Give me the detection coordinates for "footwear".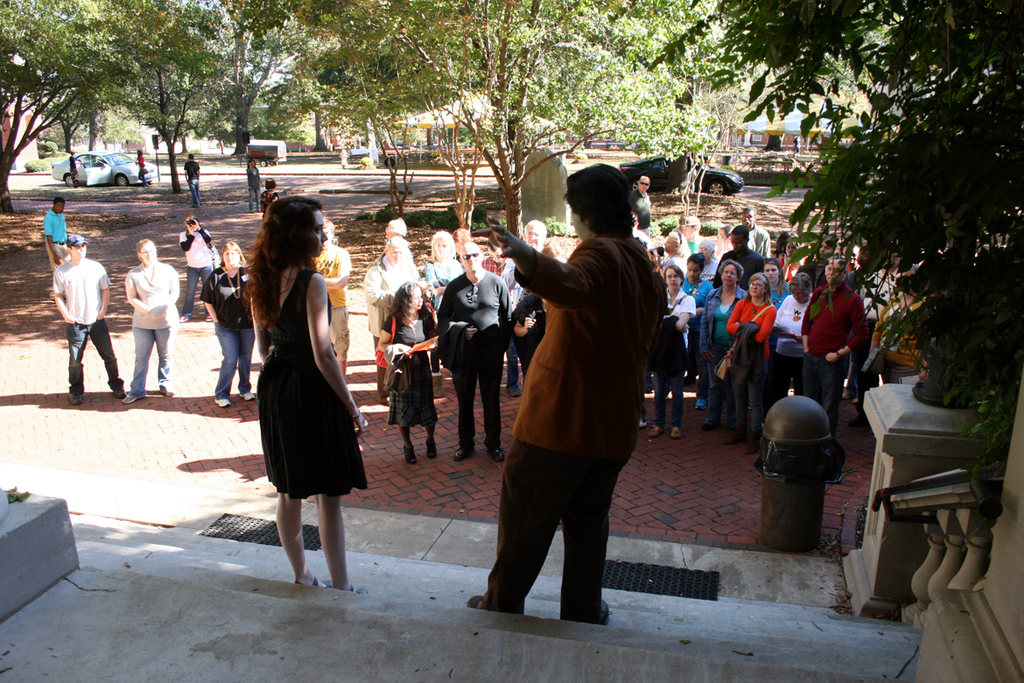
BBox(490, 449, 504, 464).
